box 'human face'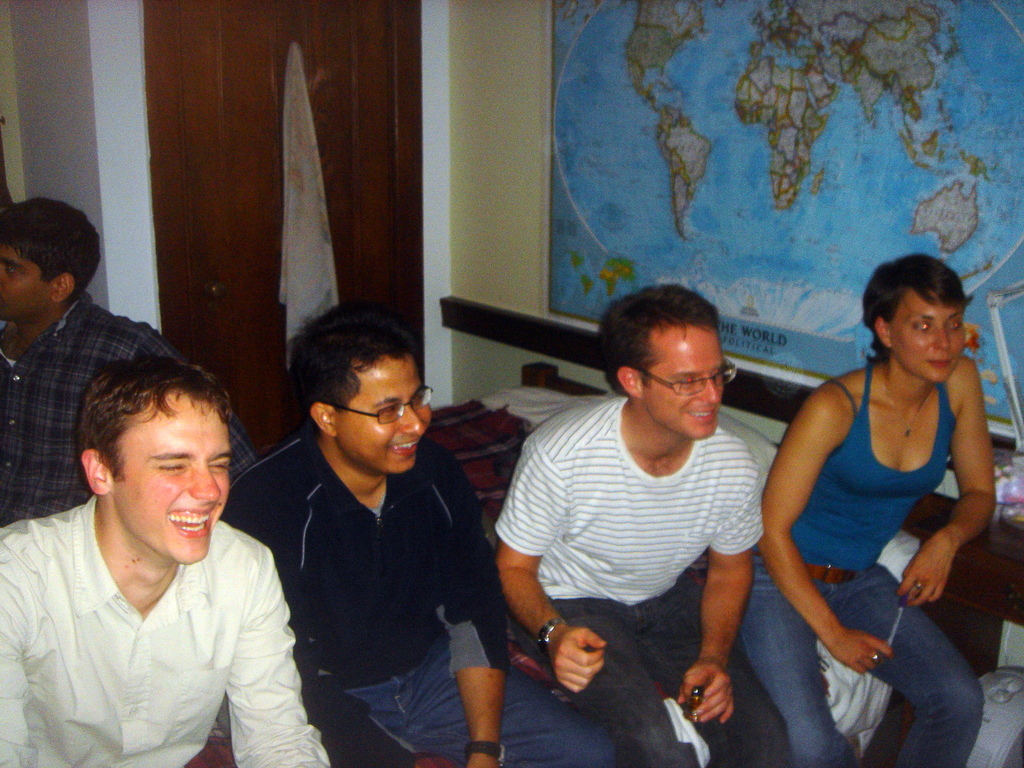
x1=340, y1=359, x2=431, y2=472
